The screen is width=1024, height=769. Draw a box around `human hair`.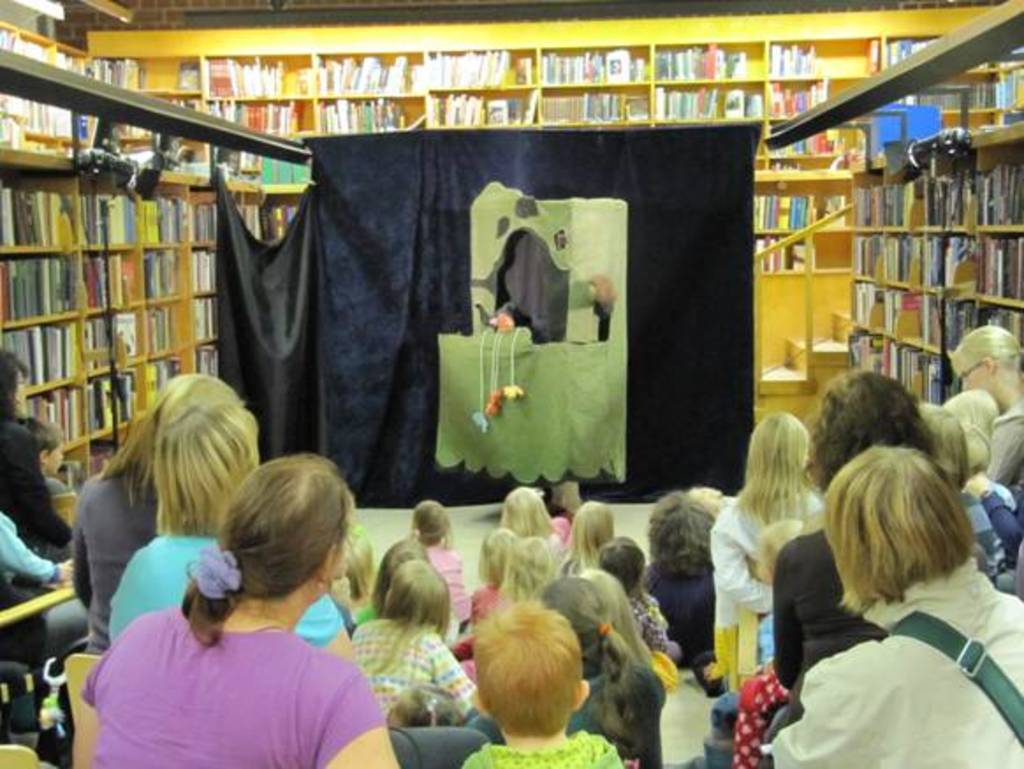
(x1=540, y1=575, x2=639, y2=753).
